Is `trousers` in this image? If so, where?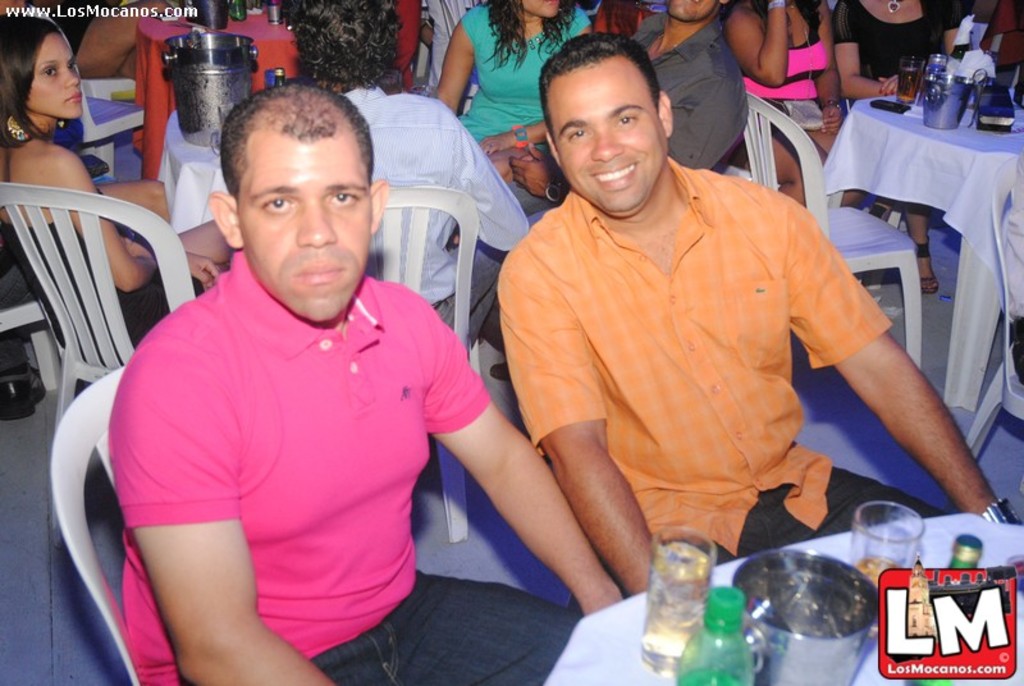
Yes, at [1, 257, 37, 380].
